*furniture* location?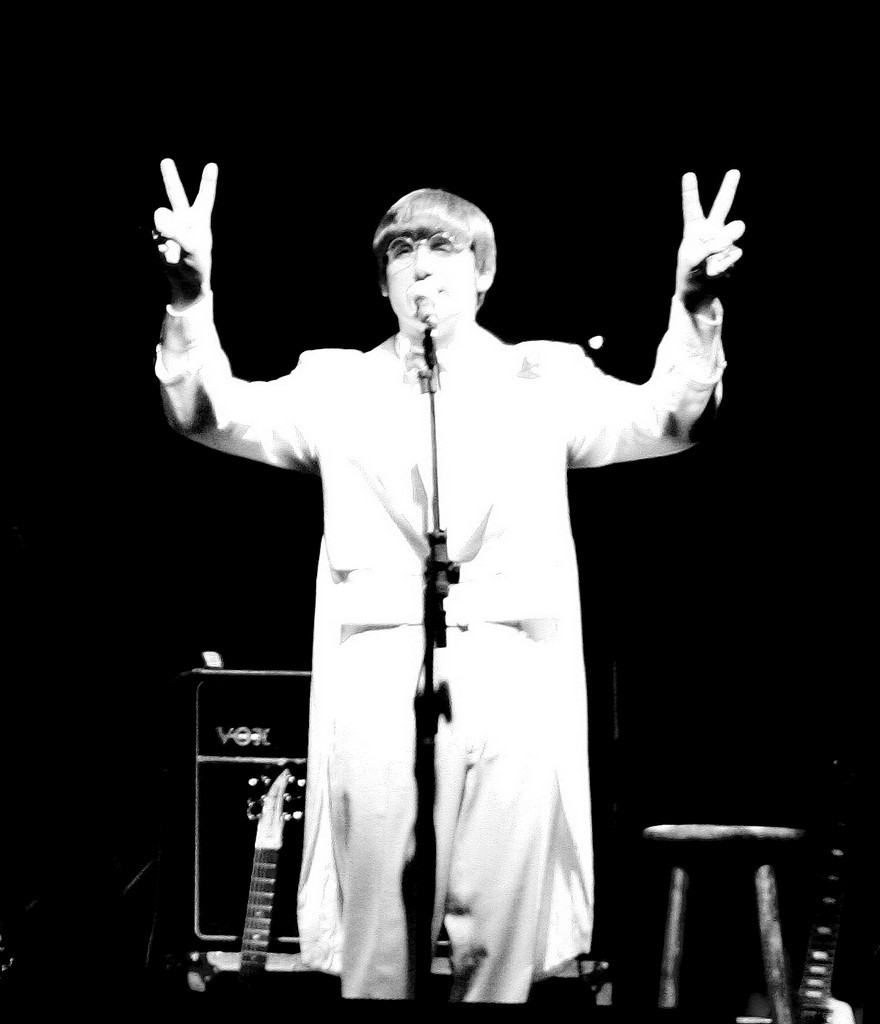
BBox(643, 817, 804, 1023)
